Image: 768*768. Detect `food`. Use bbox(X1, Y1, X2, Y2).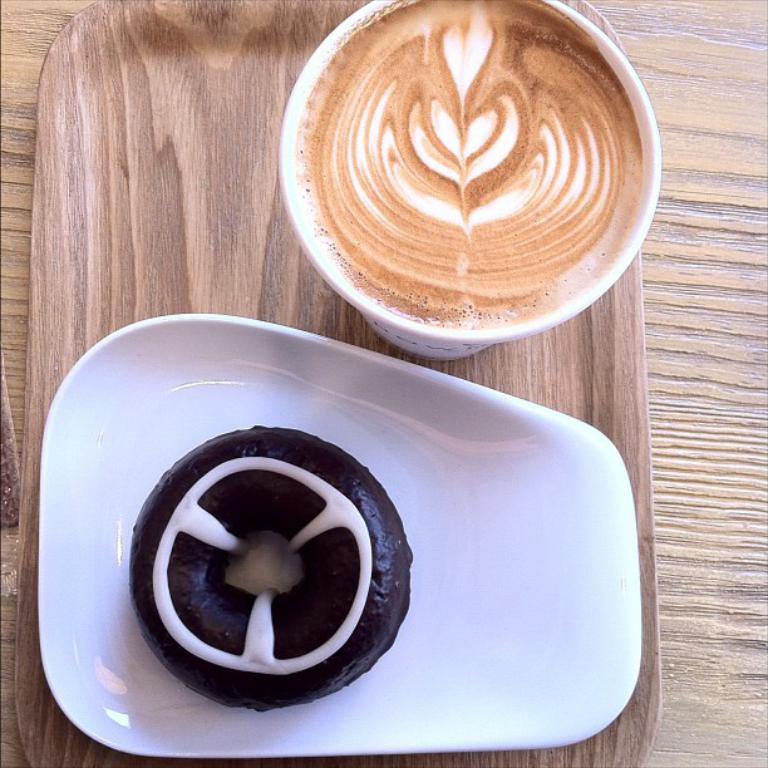
bbox(124, 449, 403, 691).
